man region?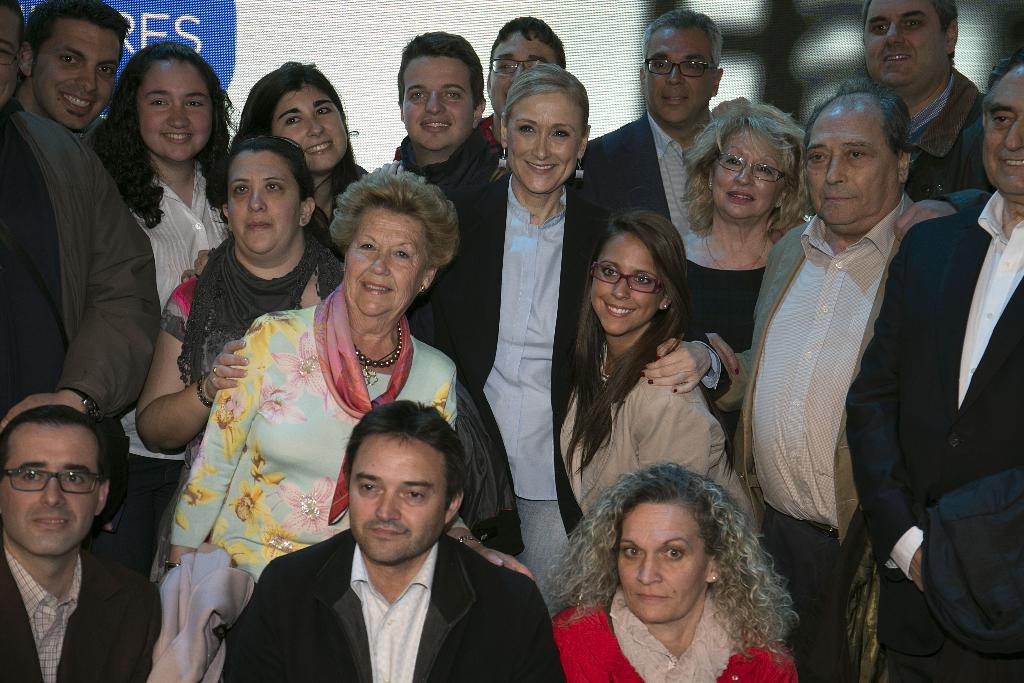
0,406,164,682
